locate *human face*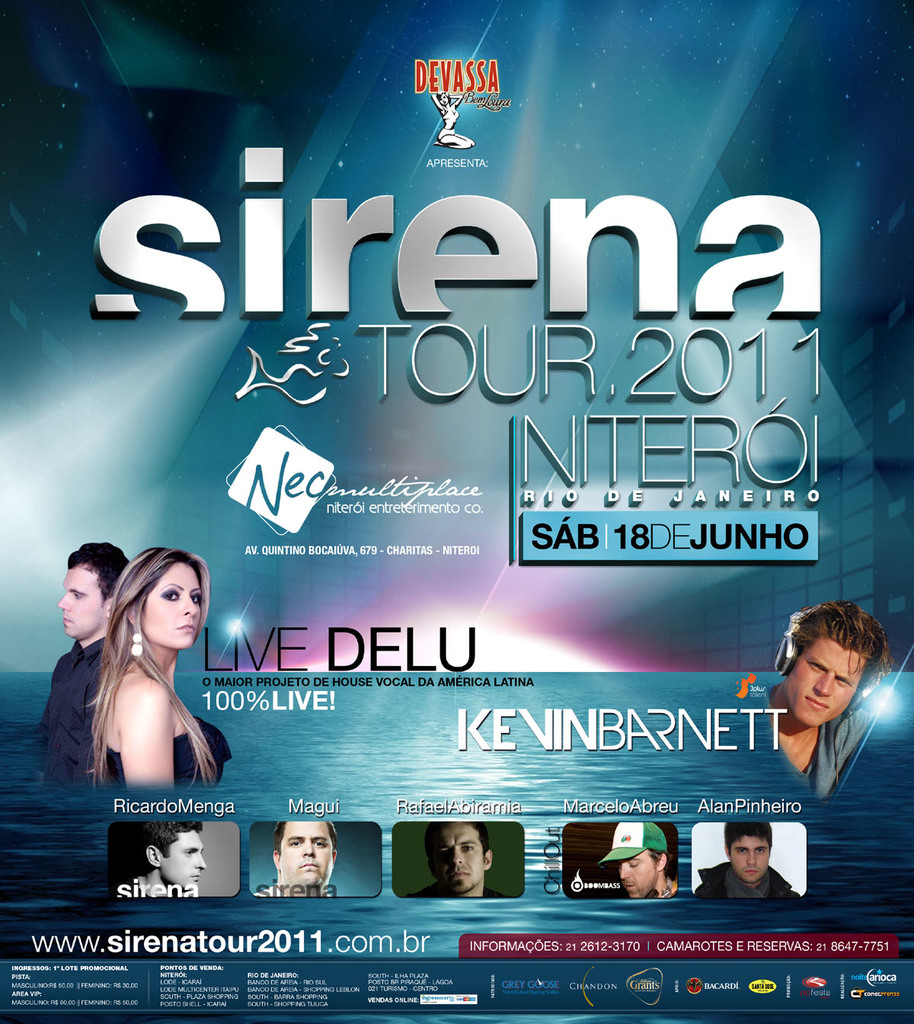
x1=727, y1=825, x2=777, y2=881
